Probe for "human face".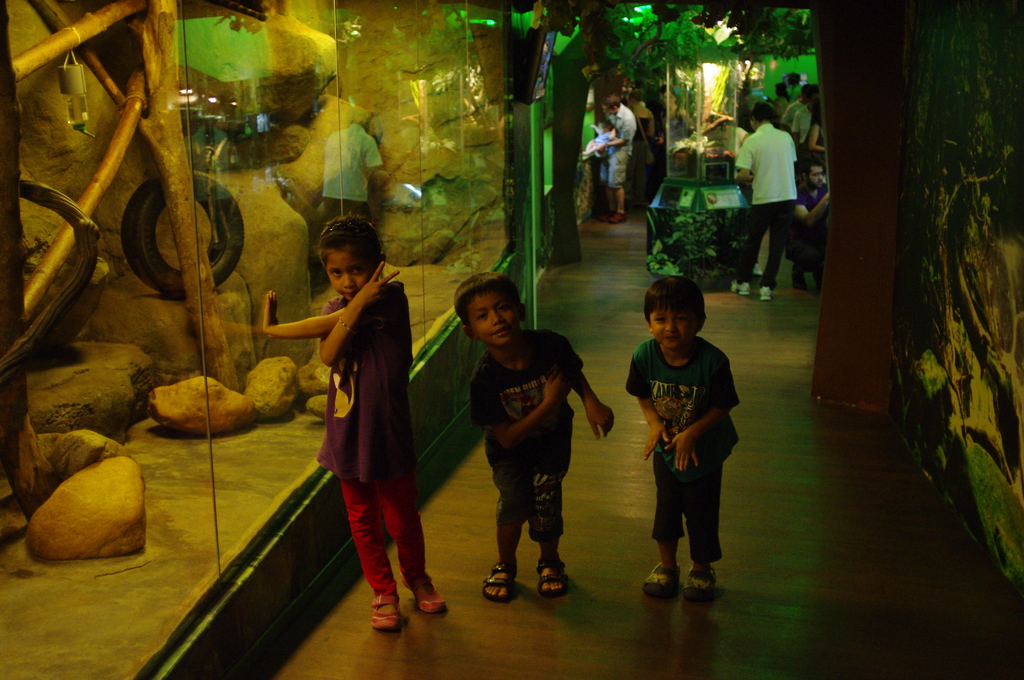
Probe result: [left=326, top=251, right=376, bottom=302].
